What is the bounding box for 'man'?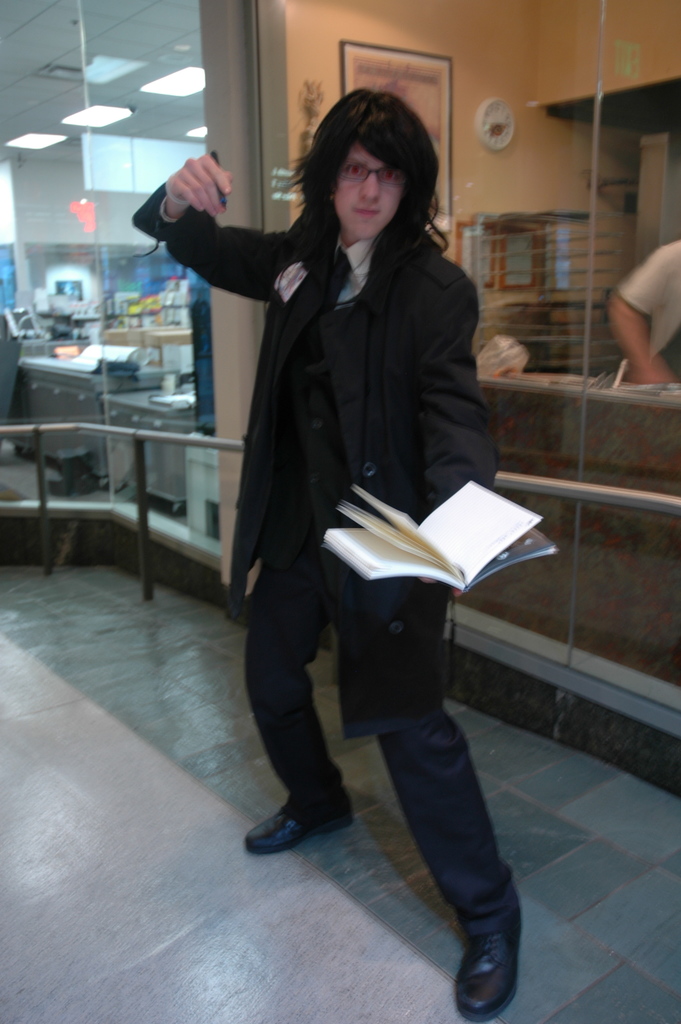
118/44/564/895.
